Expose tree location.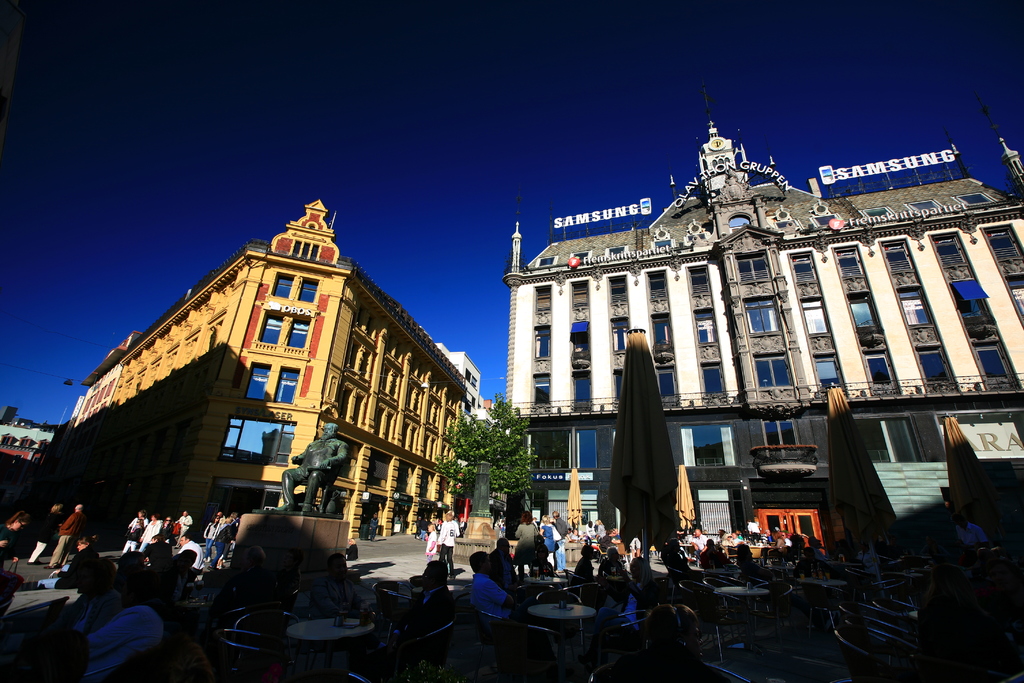
Exposed at 433/395/536/495.
